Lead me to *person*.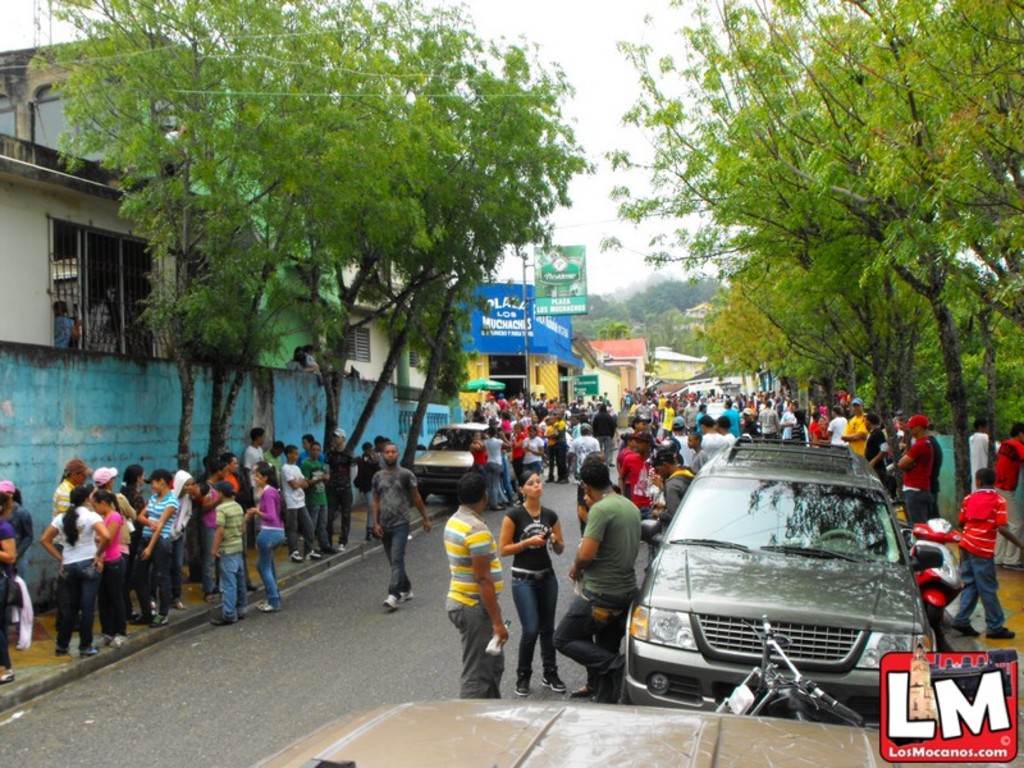
Lead to 448, 471, 515, 705.
